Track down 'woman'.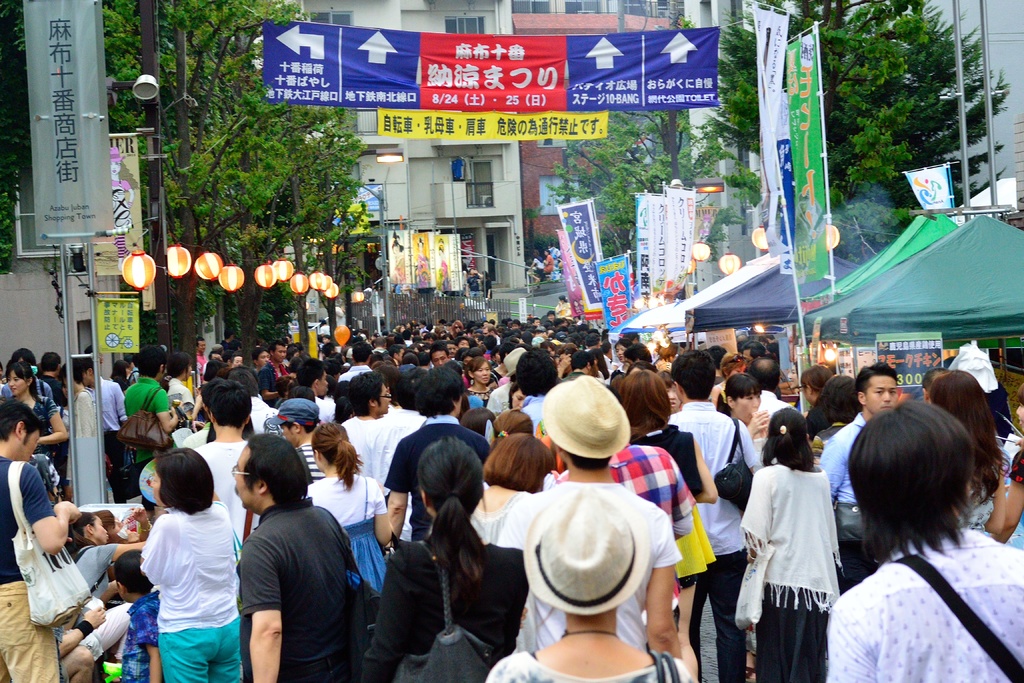
Tracked to Rect(464, 428, 559, 539).
